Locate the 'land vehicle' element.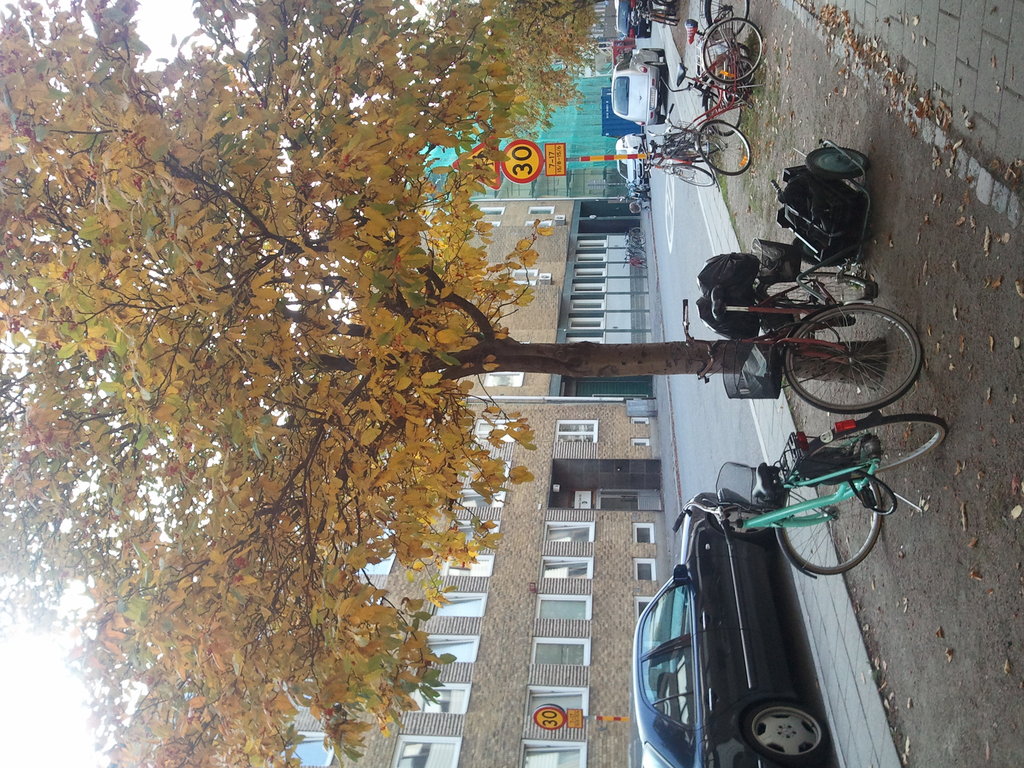
Element bbox: (x1=689, y1=139, x2=924, y2=414).
